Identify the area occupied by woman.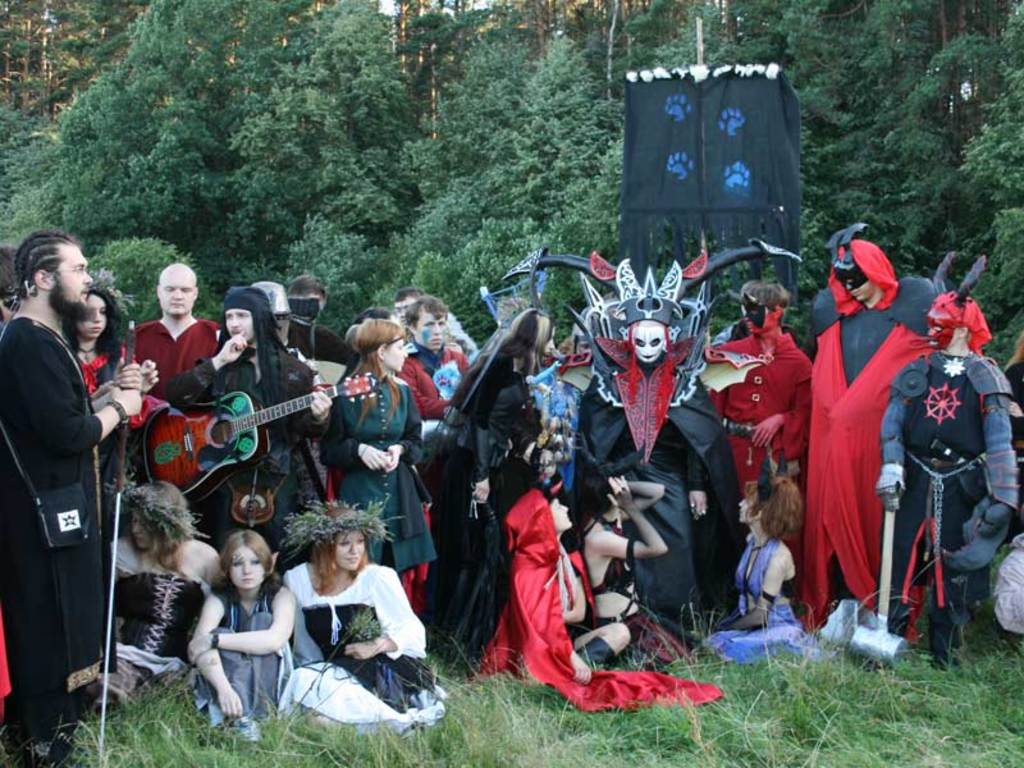
Area: 425:306:557:668.
